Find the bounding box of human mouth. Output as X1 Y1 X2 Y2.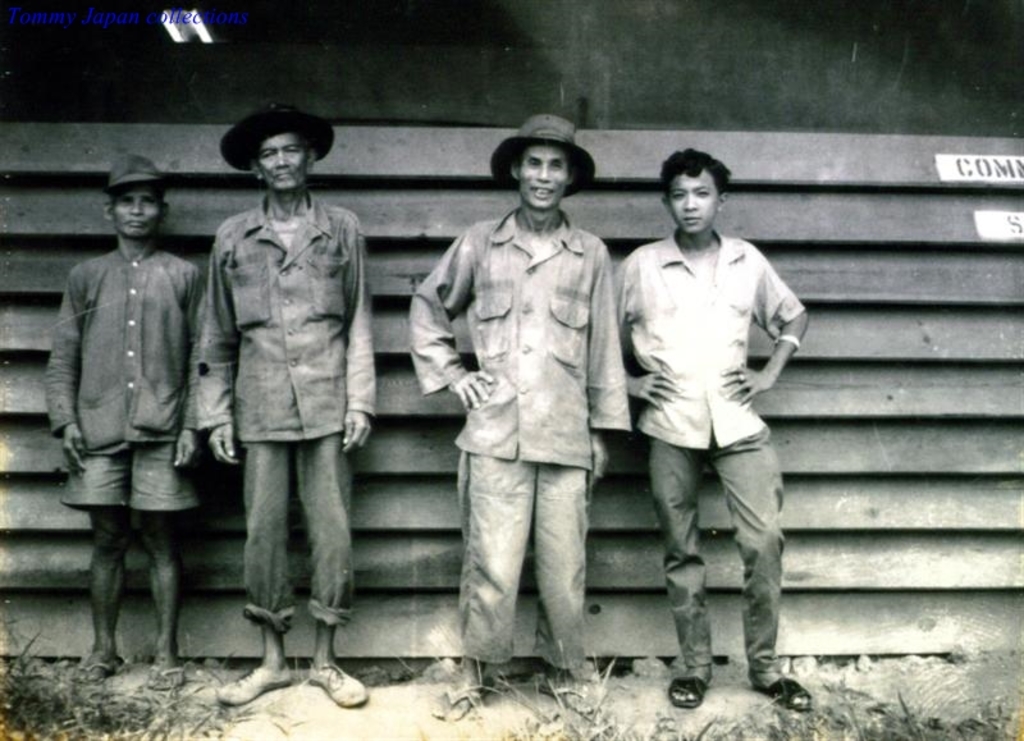
527 182 556 202.
